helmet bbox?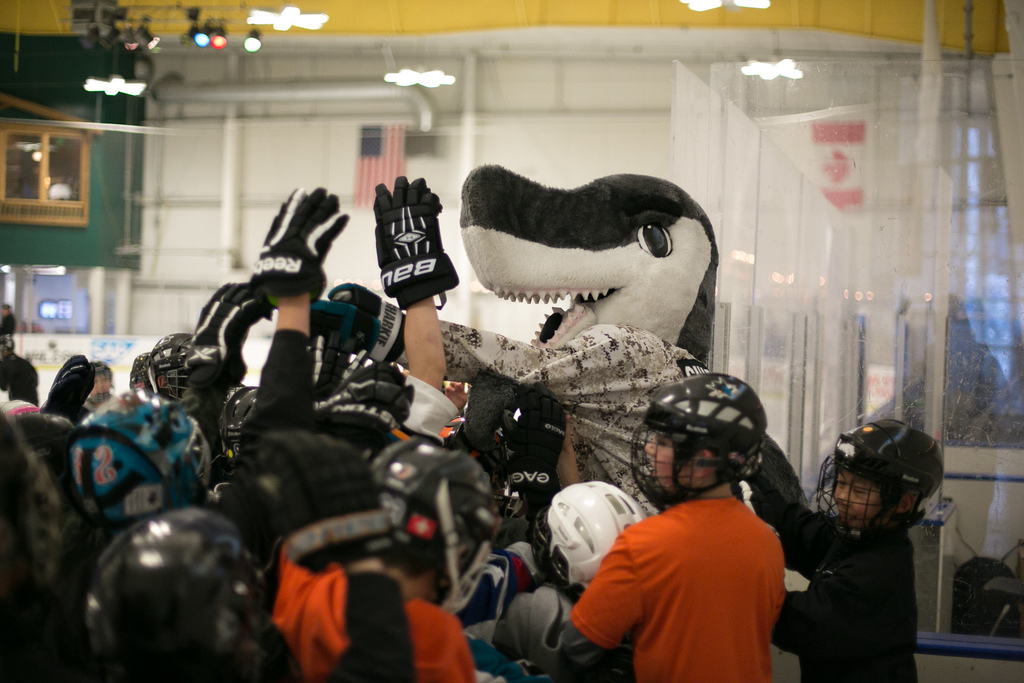
x1=641 y1=380 x2=778 y2=517
